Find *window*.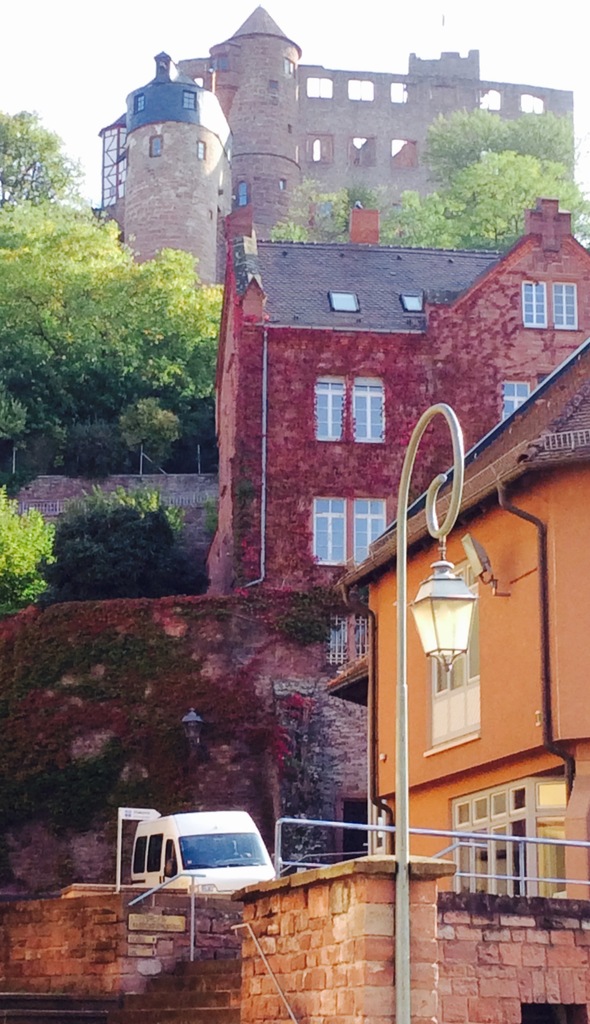
<region>454, 779, 562, 917</region>.
